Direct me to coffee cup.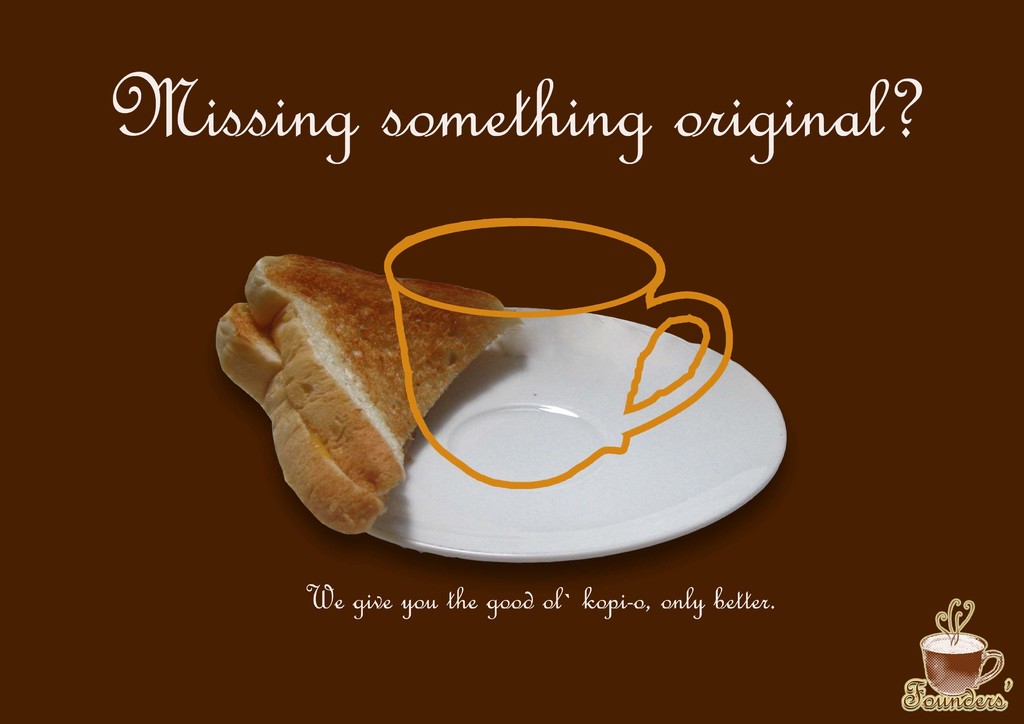
Direction: (378,209,736,495).
